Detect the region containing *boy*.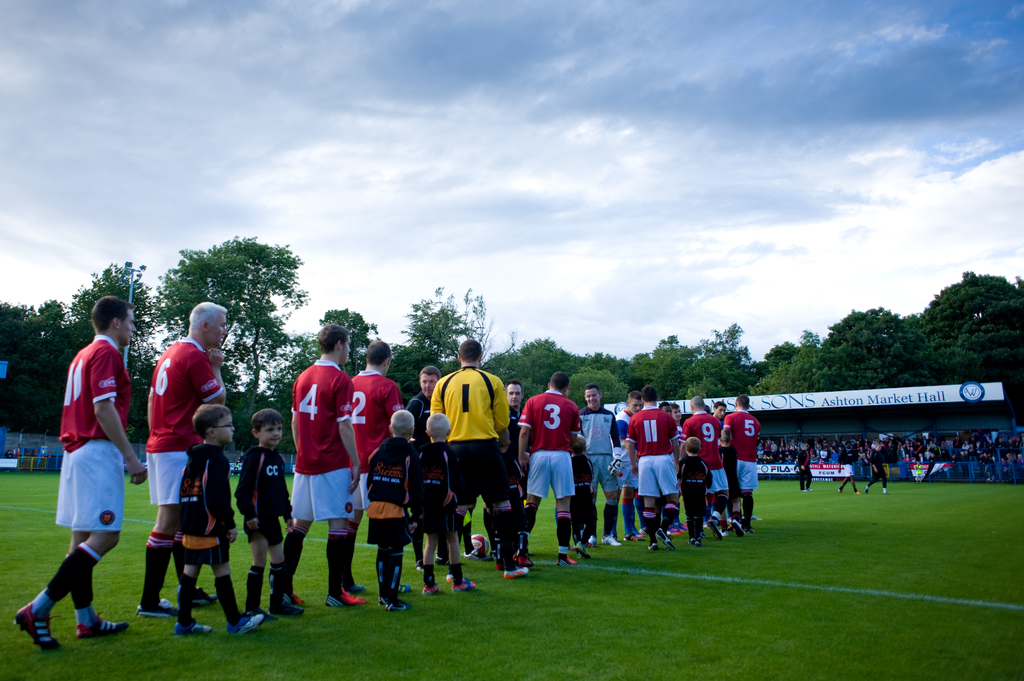
714/424/740/533.
